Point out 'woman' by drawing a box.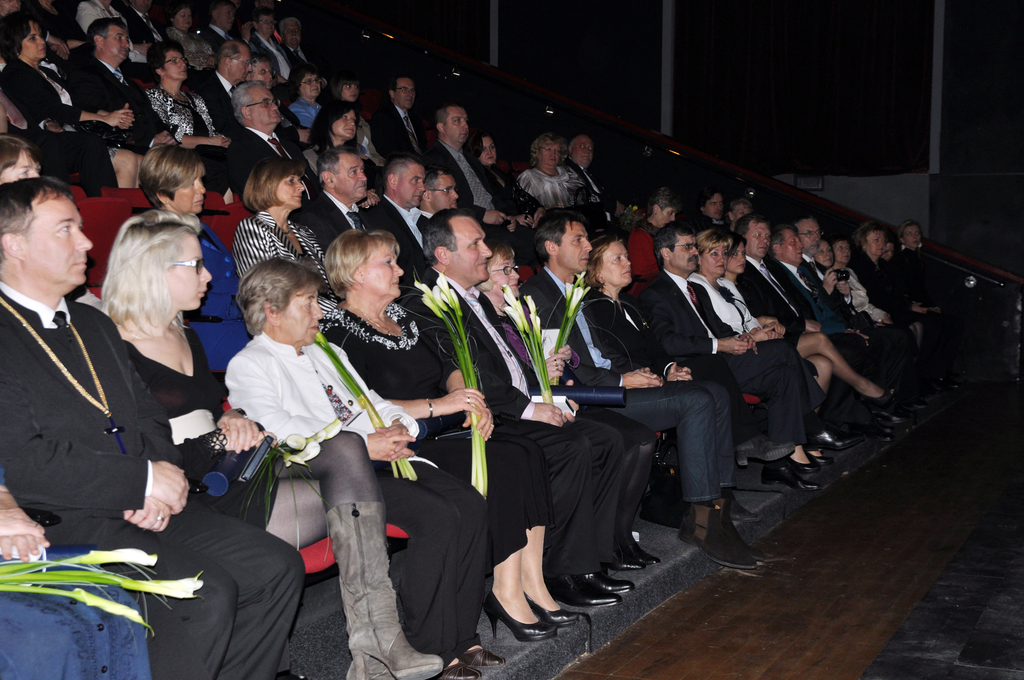
left=316, top=229, right=581, bottom=642.
